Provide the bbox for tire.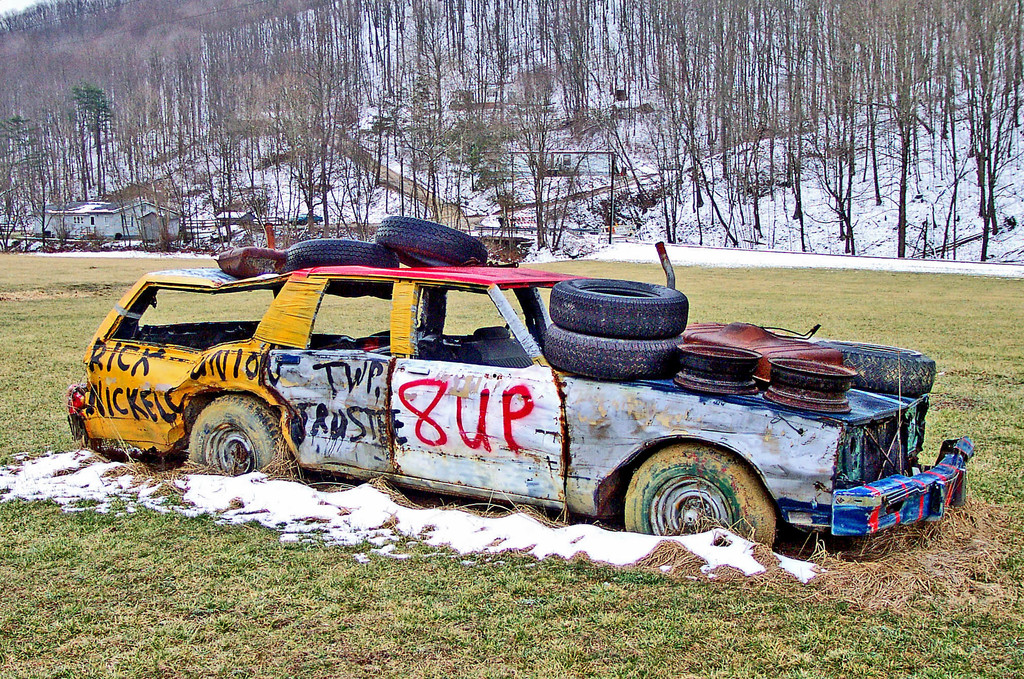
[x1=618, y1=448, x2=788, y2=539].
